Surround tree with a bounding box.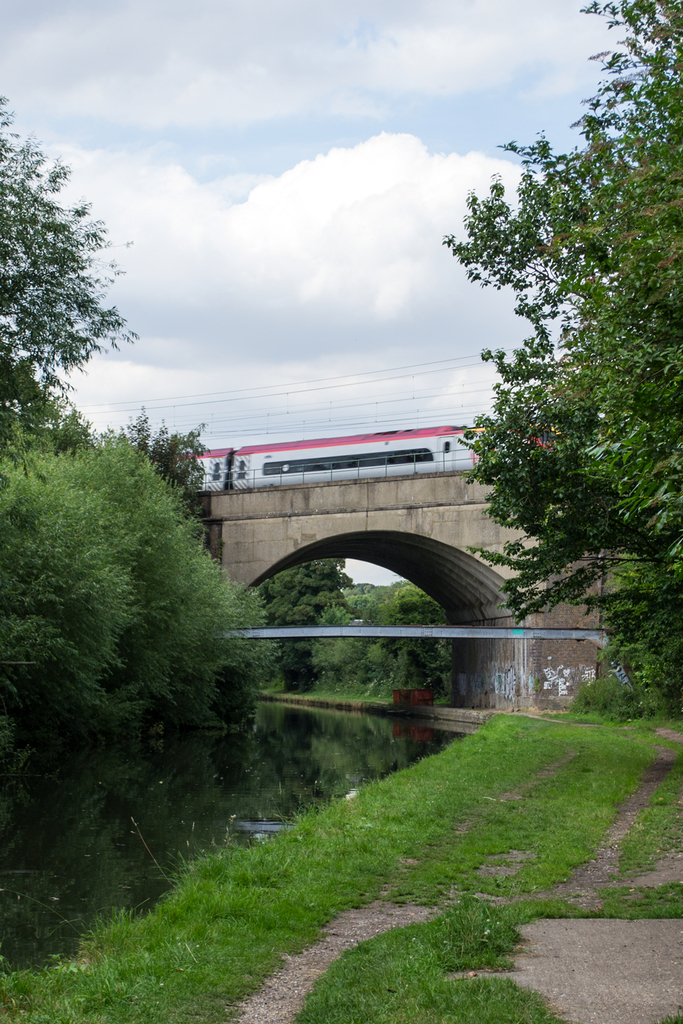
box(10, 125, 126, 482).
